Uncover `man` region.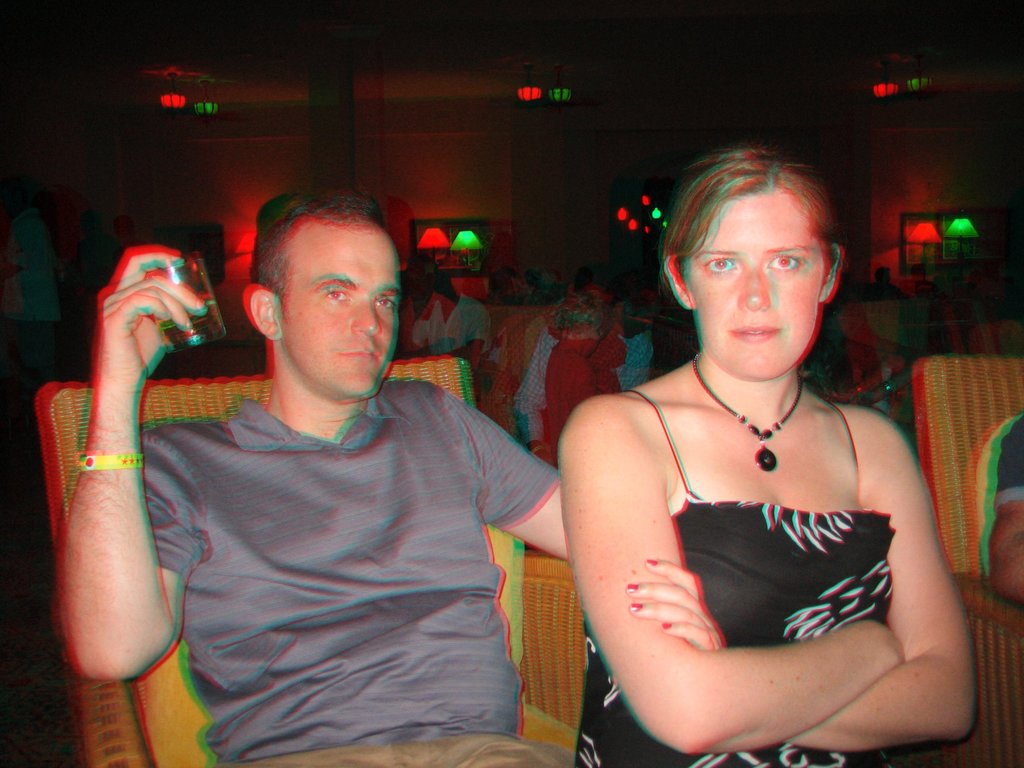
Uncovered: 54:187:572:767.
